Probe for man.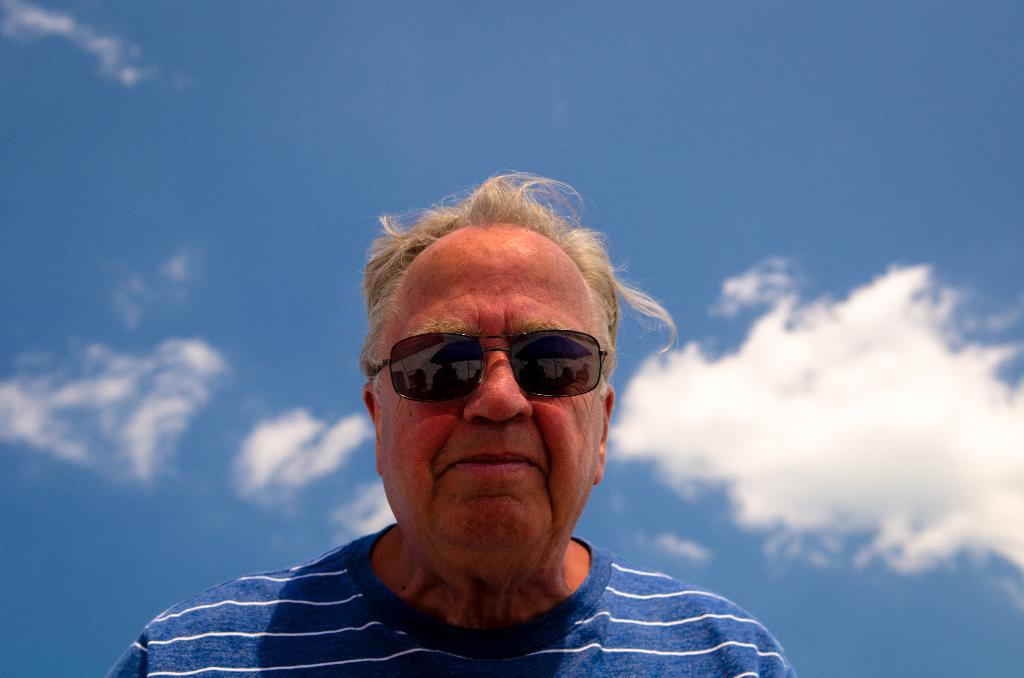
Probe result: BBox(154, 186, 769, 677).
